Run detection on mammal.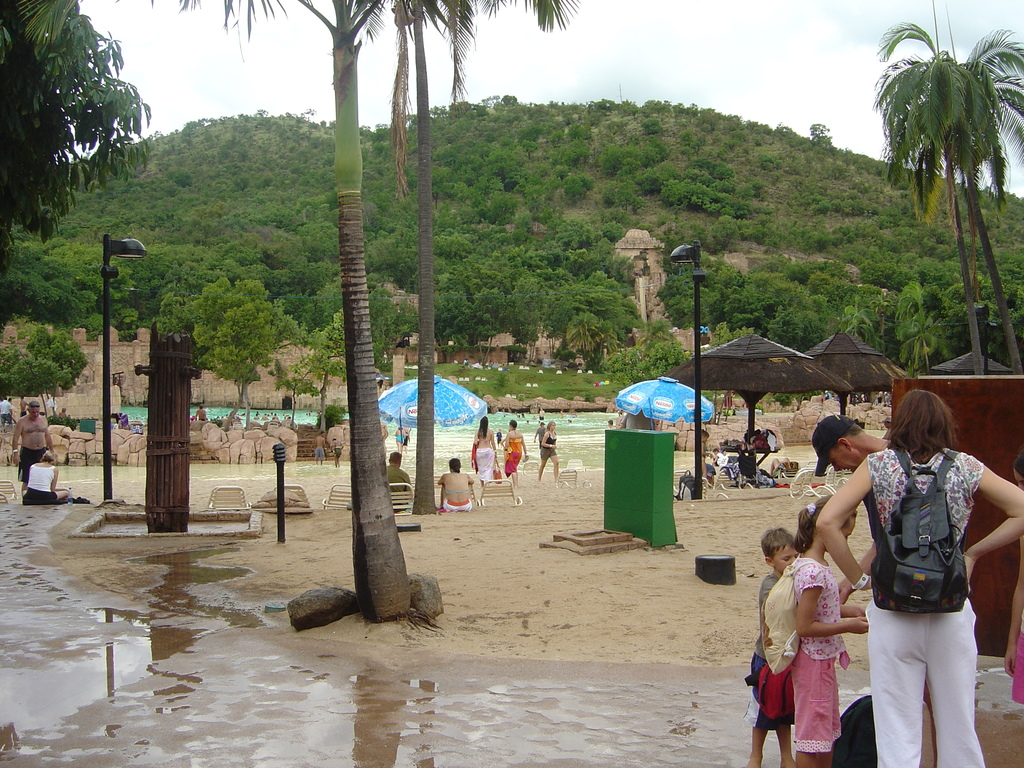
Result: <bbox>407, 423, 412, 442</bbox>.
